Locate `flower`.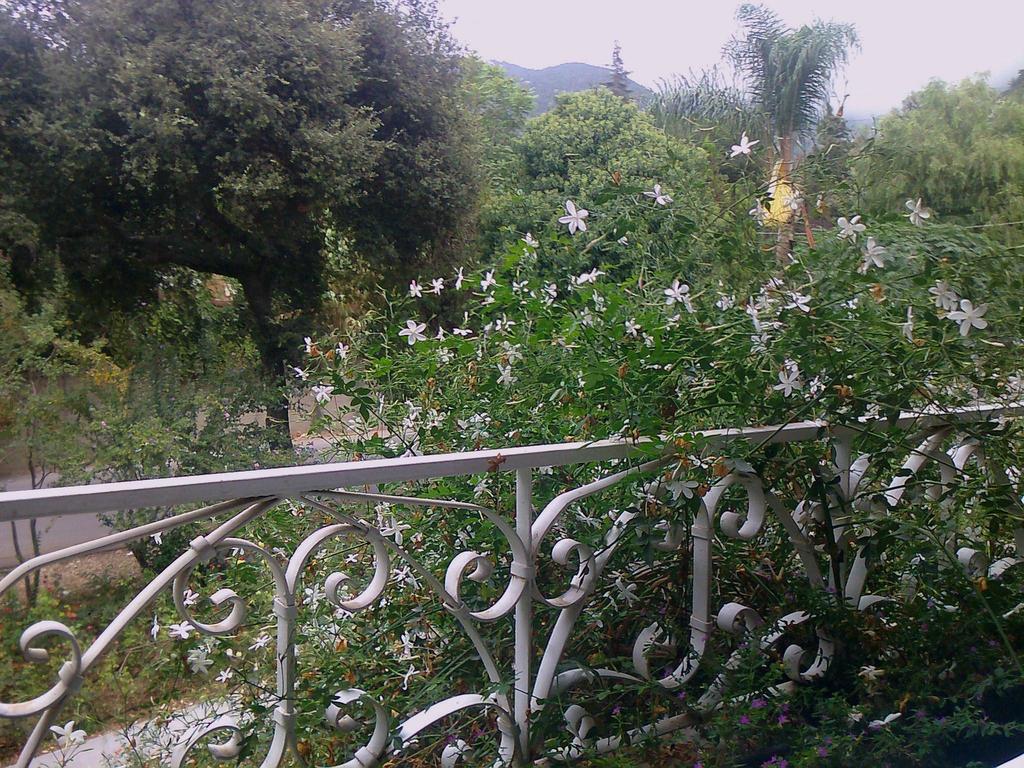
Bounding box: rect(429, 276, 445, 296).
